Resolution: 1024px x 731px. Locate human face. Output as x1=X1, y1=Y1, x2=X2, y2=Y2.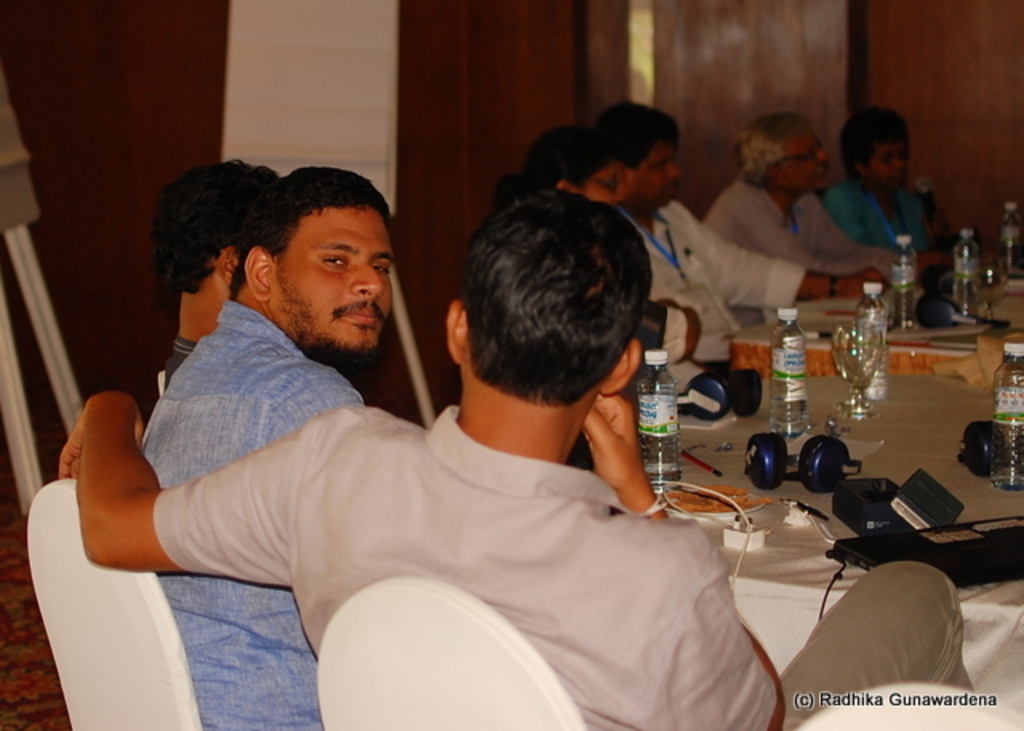
x1=264, y1=208, x2=398, y2=376.
